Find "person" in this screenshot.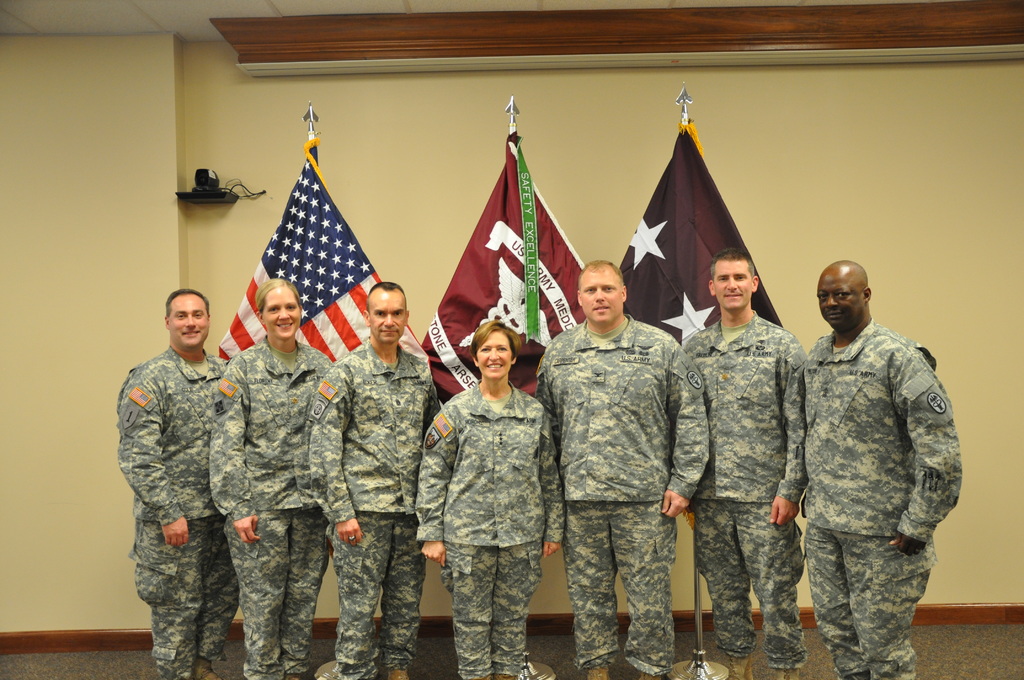
The bounding box for "person" is (left=492, top=263, right=692, bottom=651).
